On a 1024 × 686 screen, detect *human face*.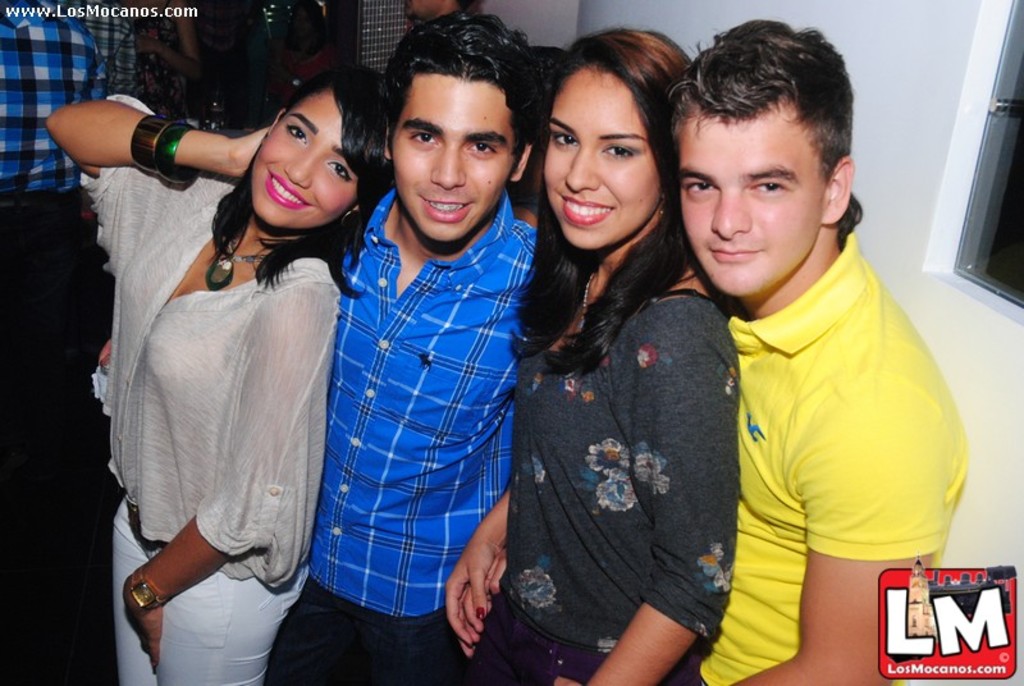
(251,84,374,212).
